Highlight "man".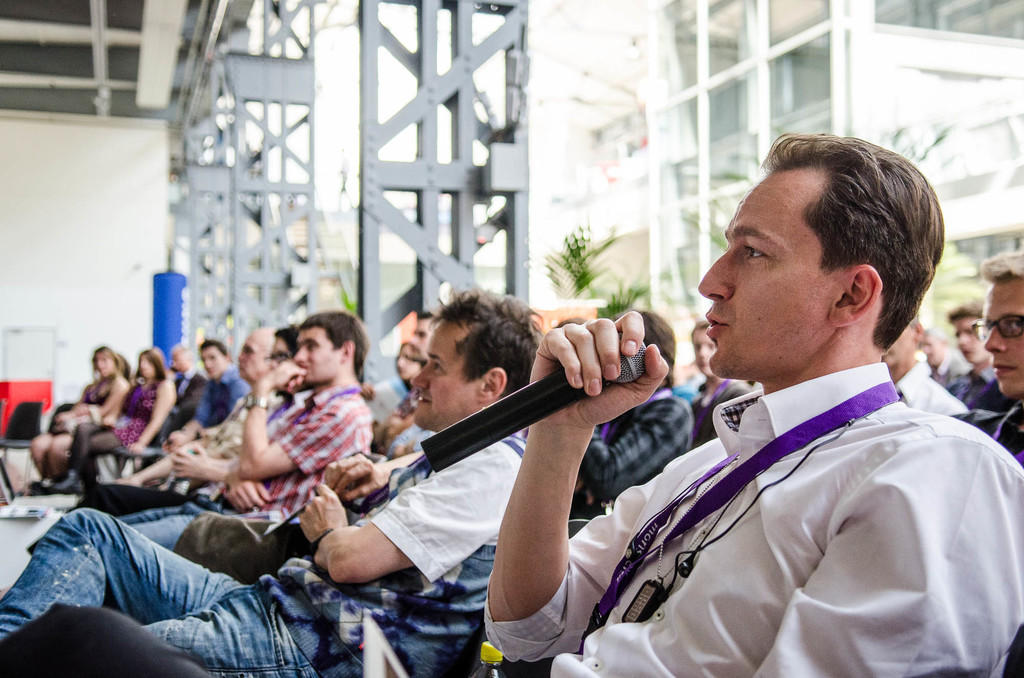
Highlighted region: 947 243 1023 471.
